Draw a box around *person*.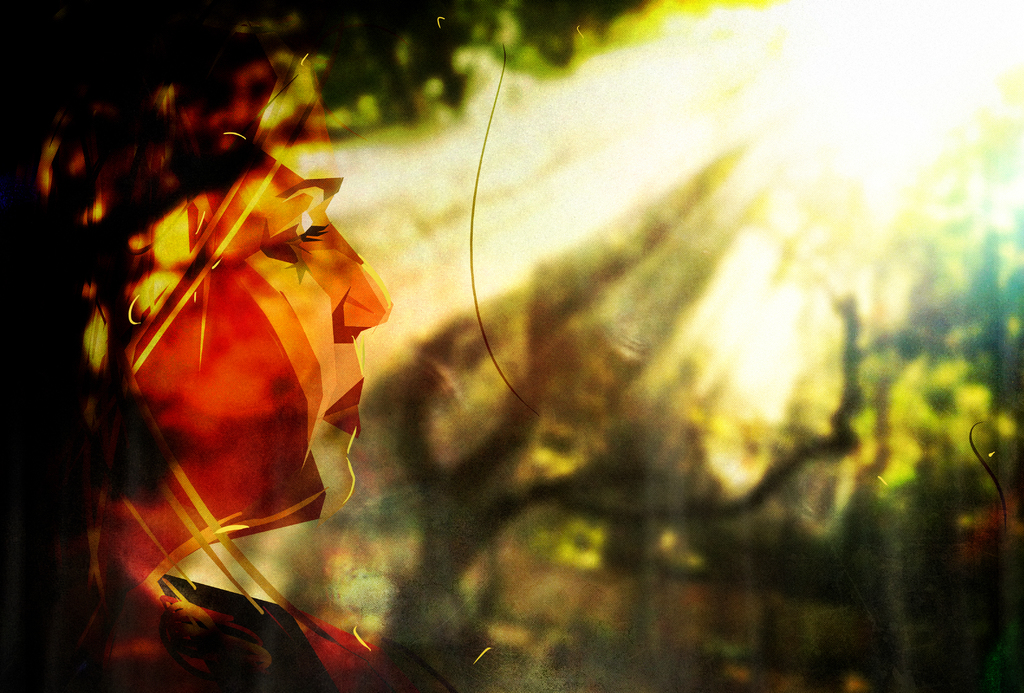
86, 90, 381, 640.
